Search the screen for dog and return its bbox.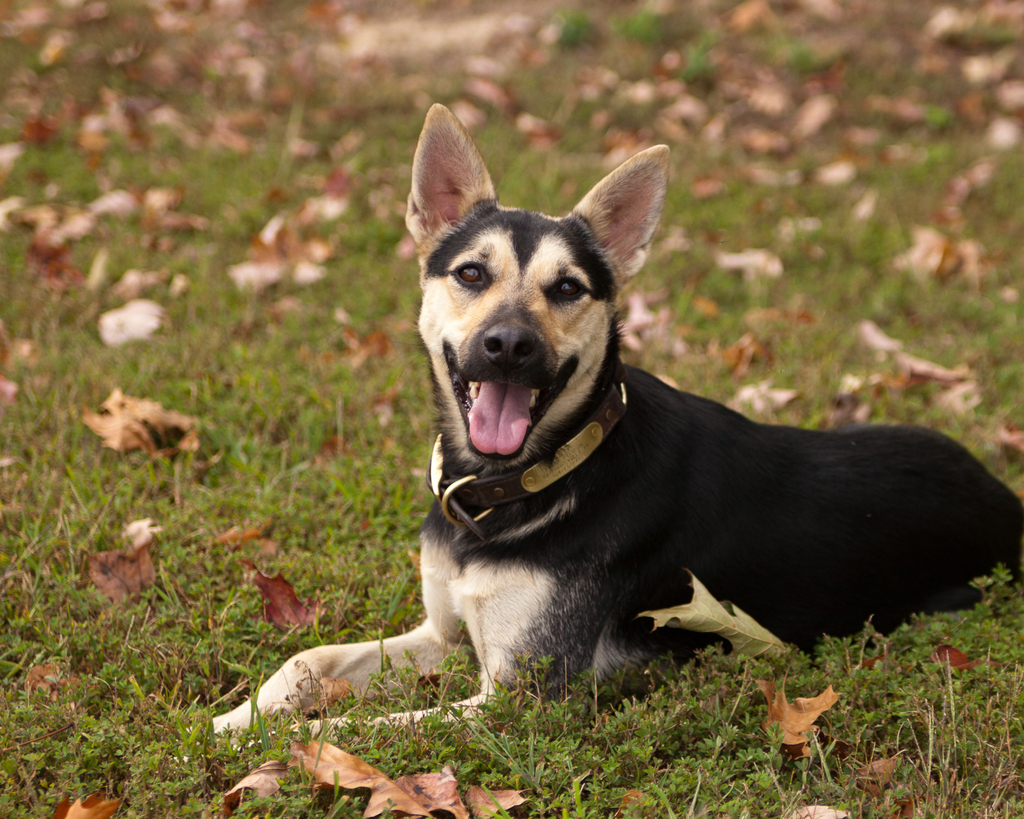
Found: left=182, top=104, right=1023, bottom=752.
